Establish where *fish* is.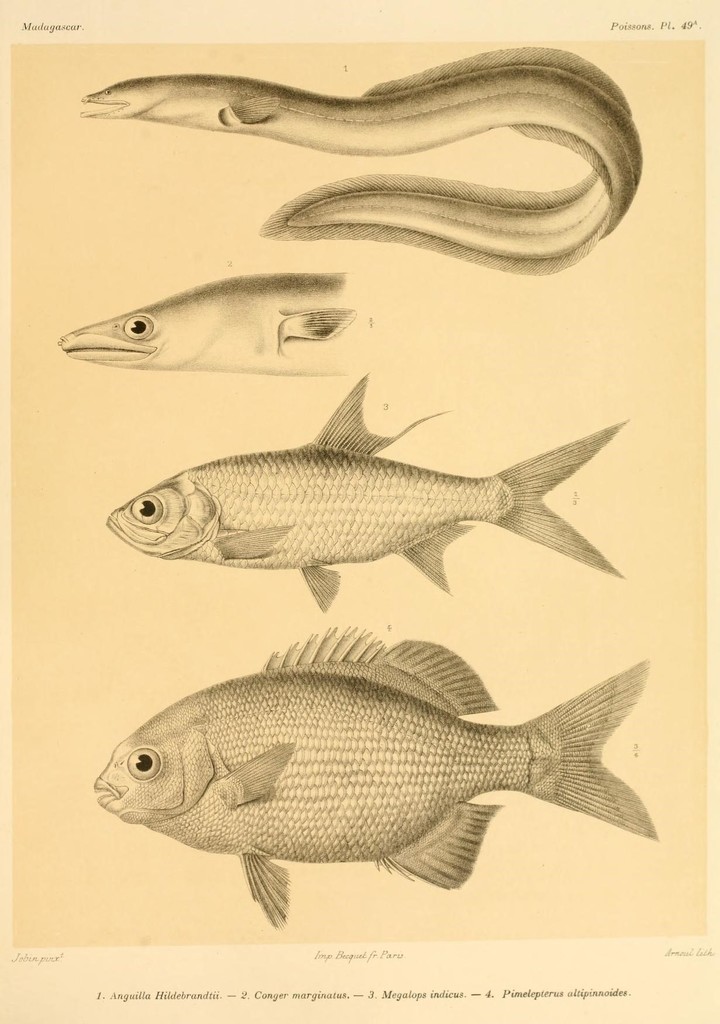
Established at <region>78, 636, 657, 918</region>.
